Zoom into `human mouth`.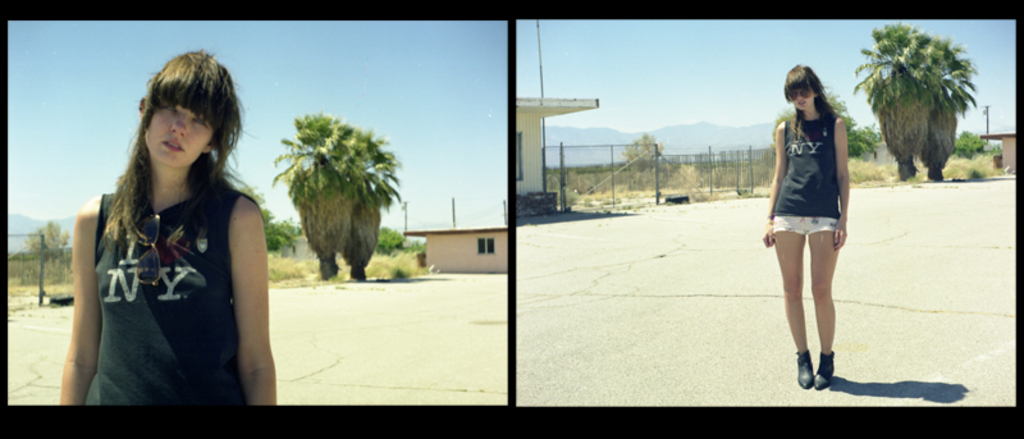
Zoom target: (x1=799, y1=101, x2=806, y2=106).
